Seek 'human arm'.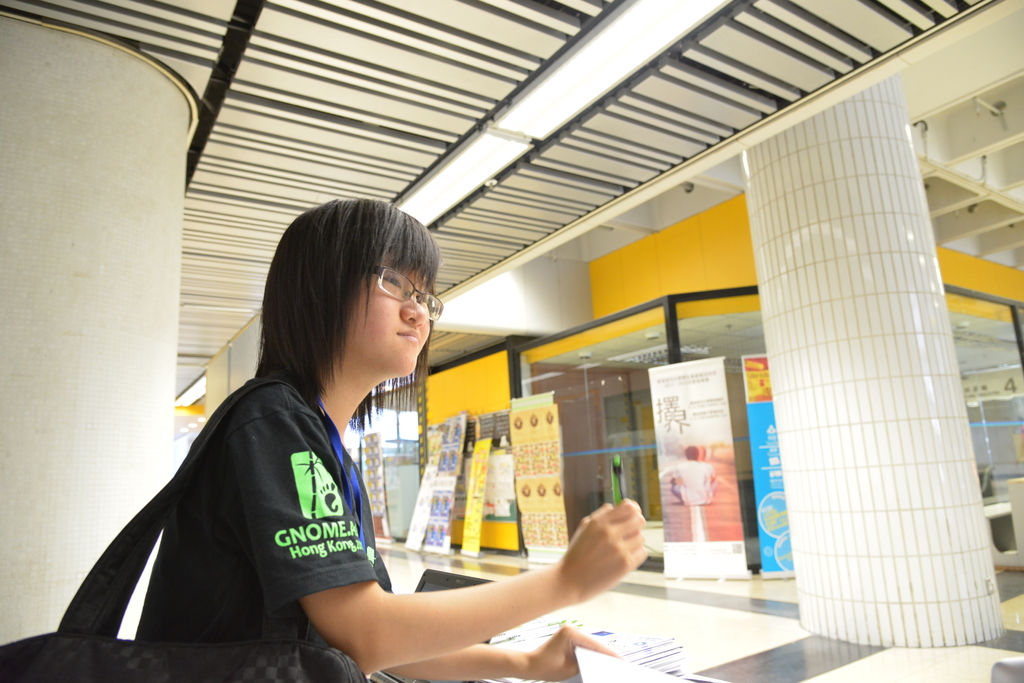
l=298, t=498, r=650, b=679.
